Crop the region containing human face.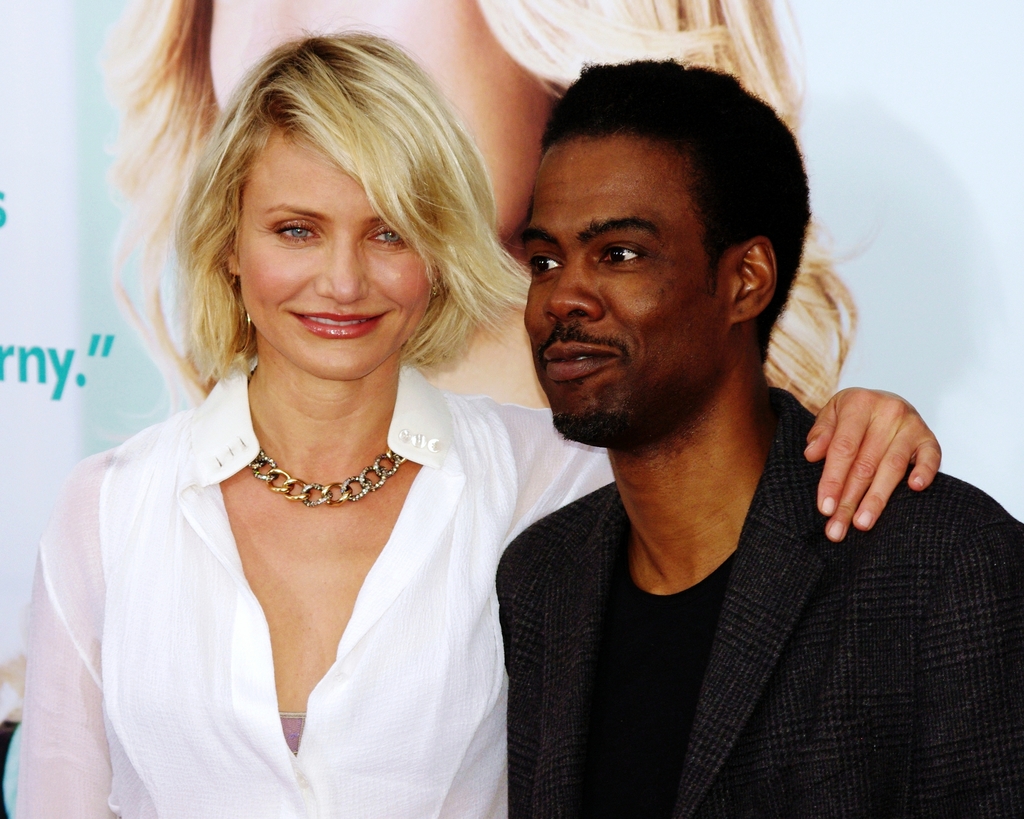
Crop region: [x1=515, y1=136, x2=726, y2=441].
